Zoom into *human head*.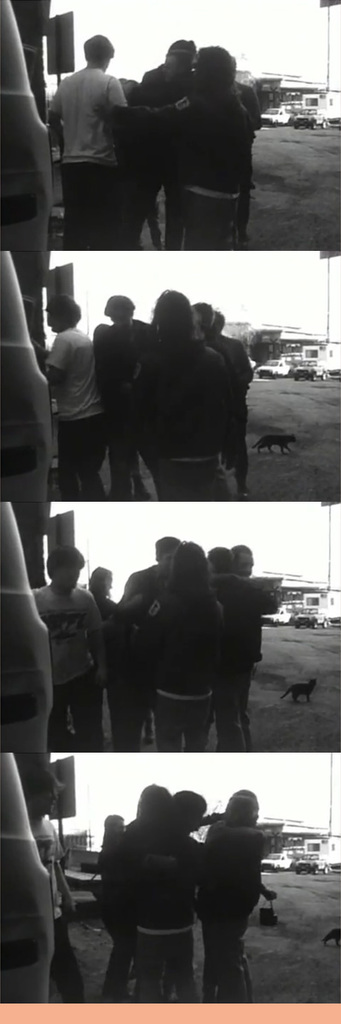
Zoom target: [left=224, top=790, right=257, bottom=823].
